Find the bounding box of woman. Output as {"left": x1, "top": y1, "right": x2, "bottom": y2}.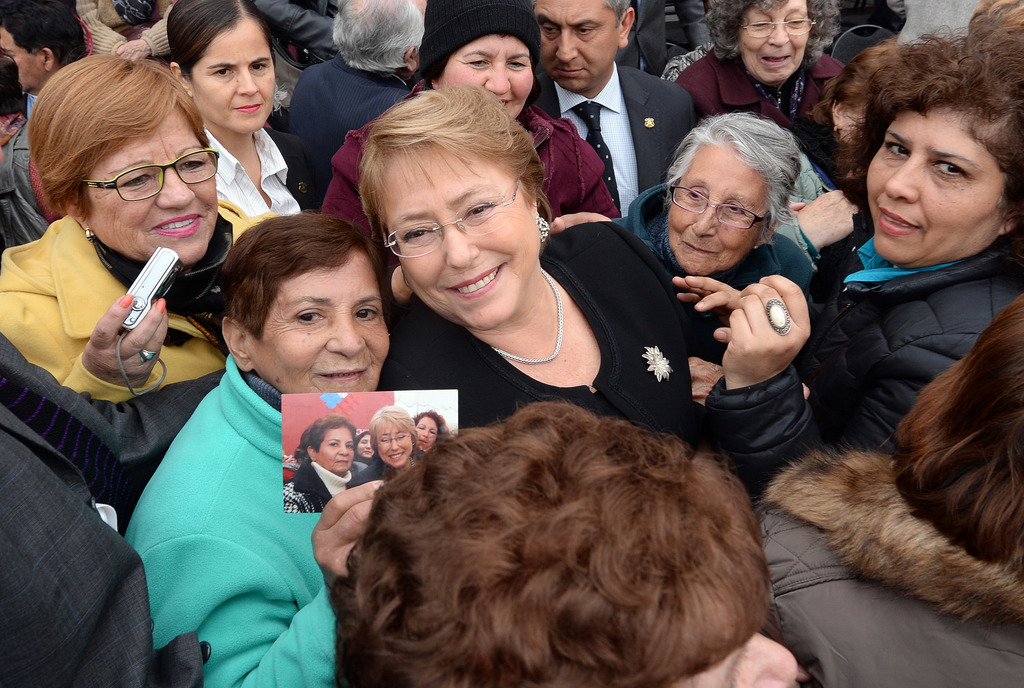
{"left": 330, "top": 0, "right": 612, "bottom": 258}.
